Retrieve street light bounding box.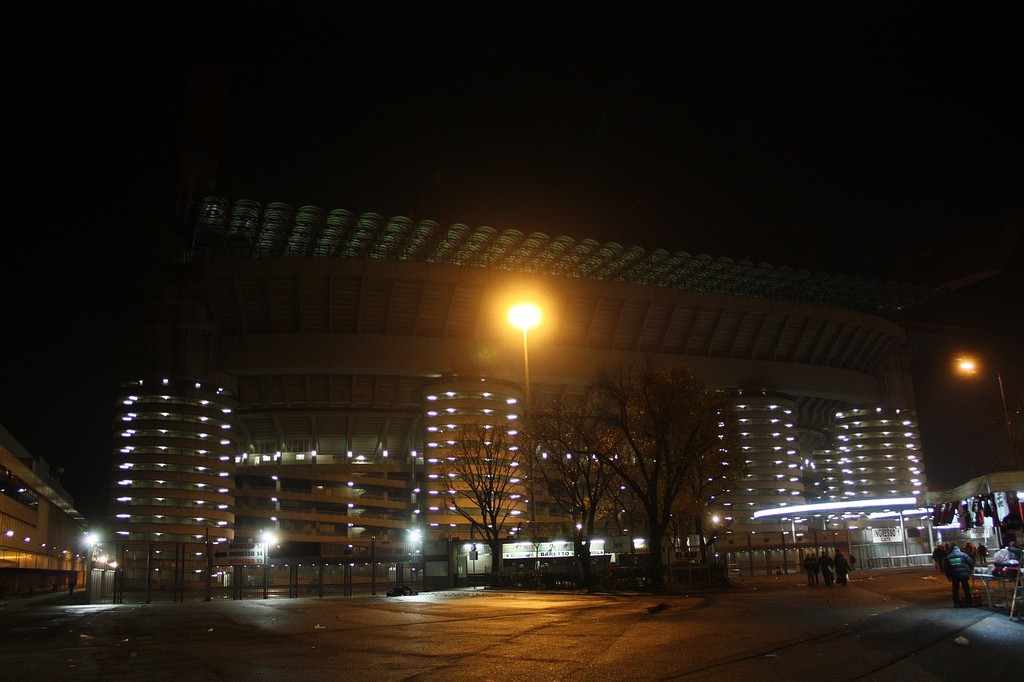
Bounding box: bbox=[950, 348, 1017, 472].
